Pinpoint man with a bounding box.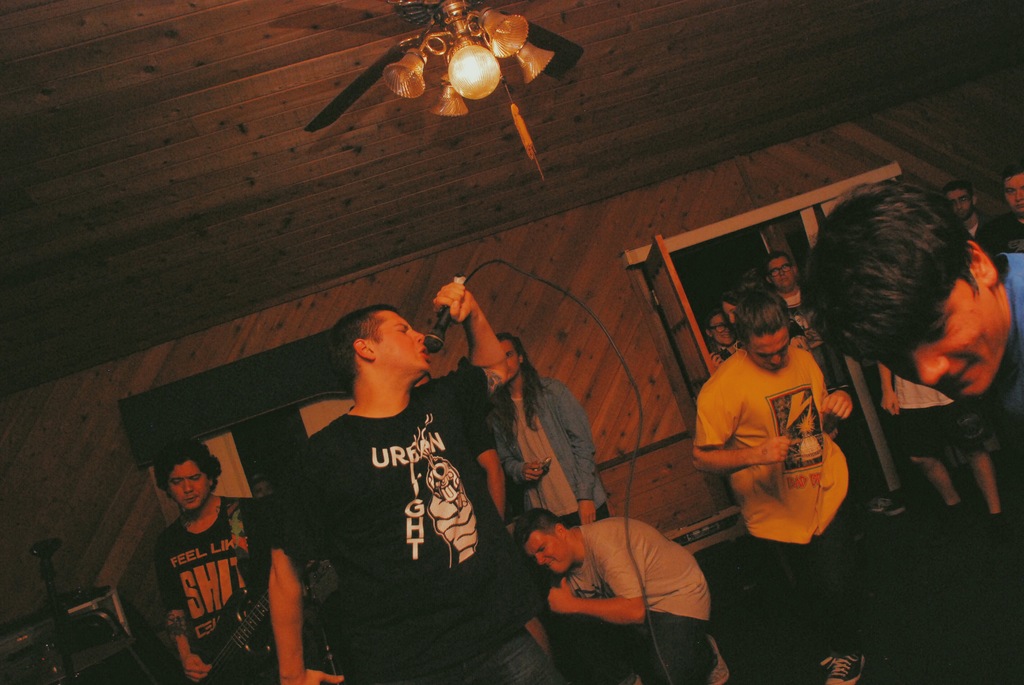
rect(800, 177, 1023, 425).
